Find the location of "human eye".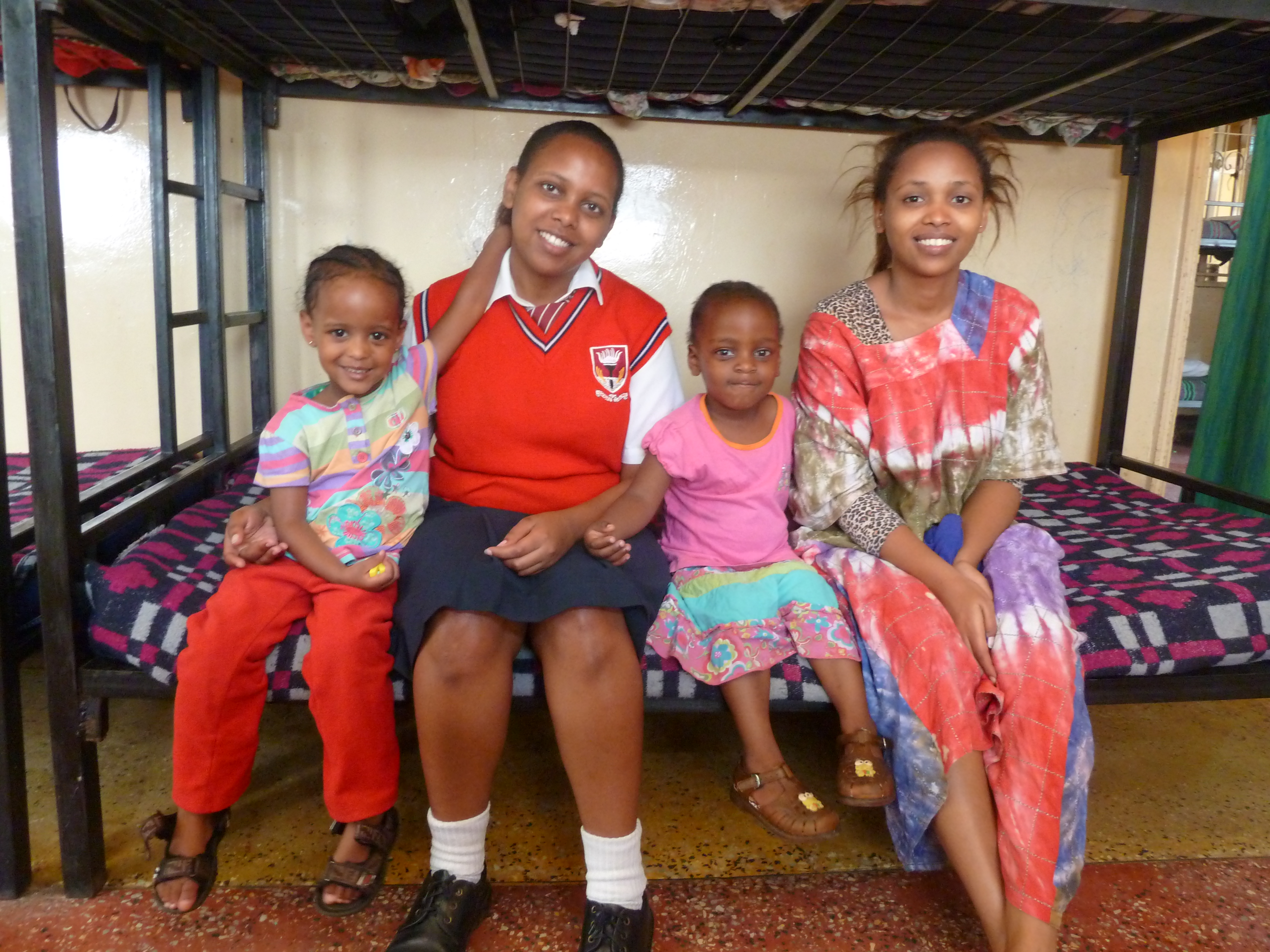
Location: box(285, 60, 293, 67).
